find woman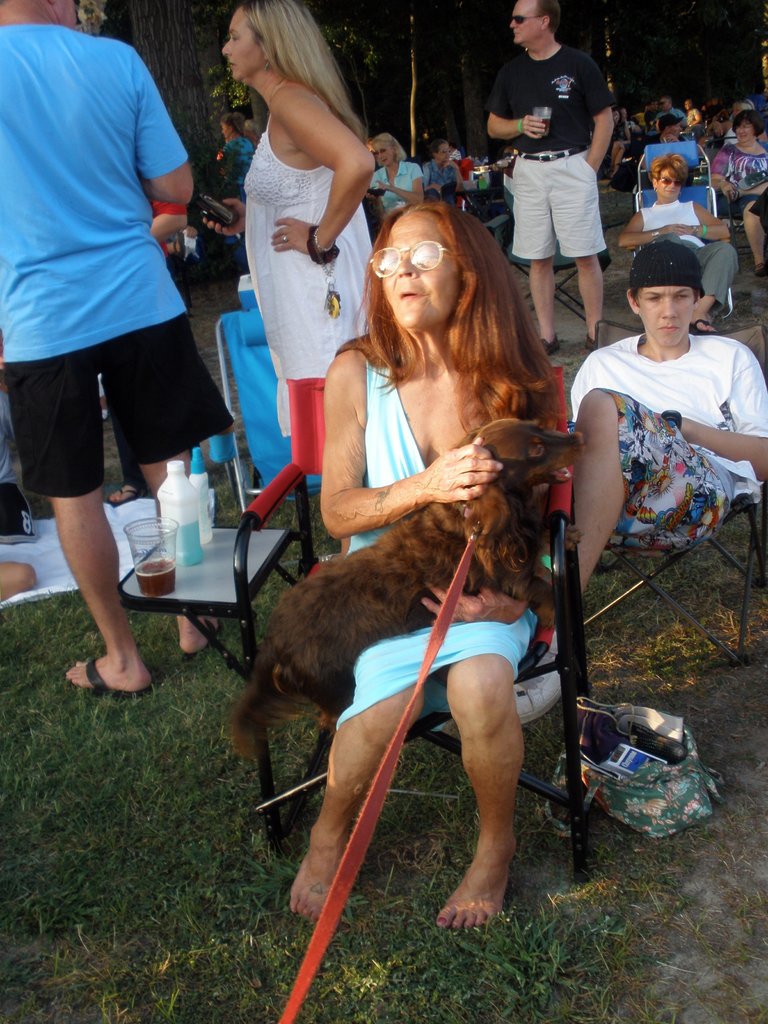
rect(218, 111, 251, 186)
